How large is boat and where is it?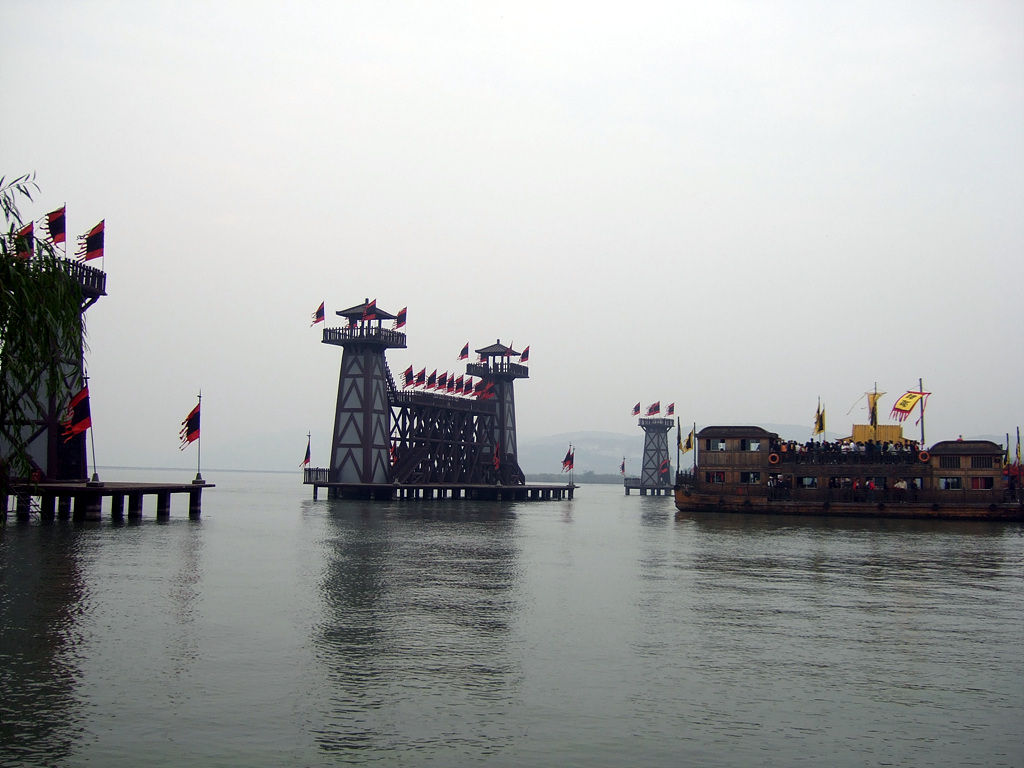
Bounding box: box=[659, 398, 1015, 515].
